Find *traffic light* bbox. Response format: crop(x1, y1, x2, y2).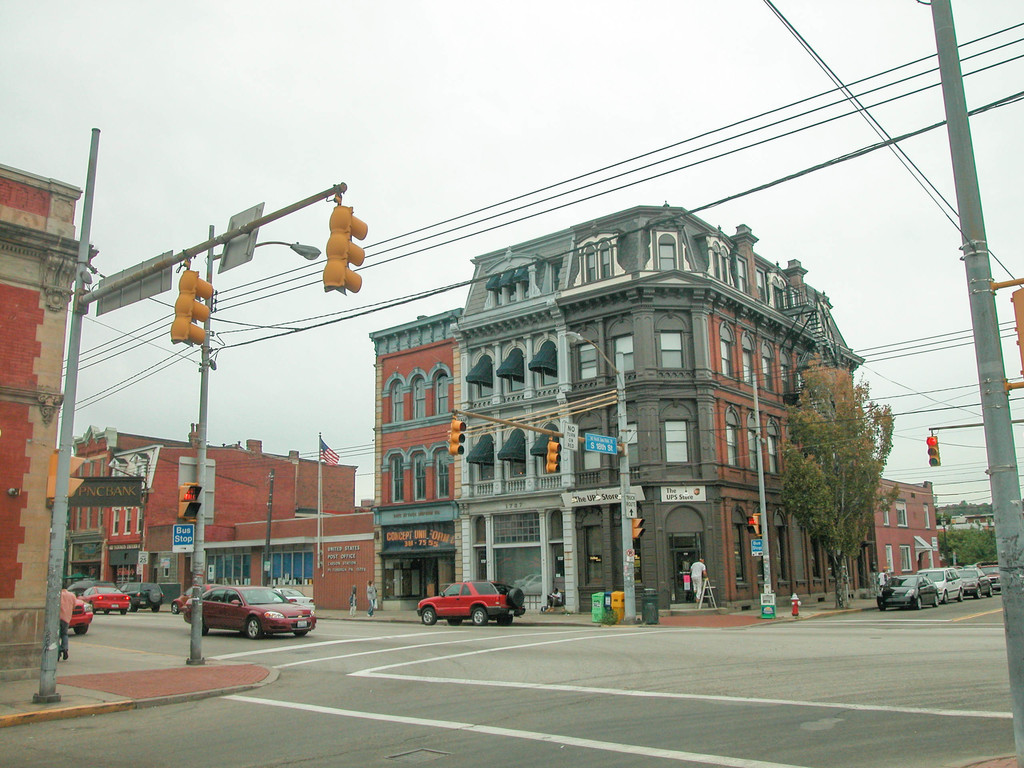
crop(169, 269, 212, 344).
